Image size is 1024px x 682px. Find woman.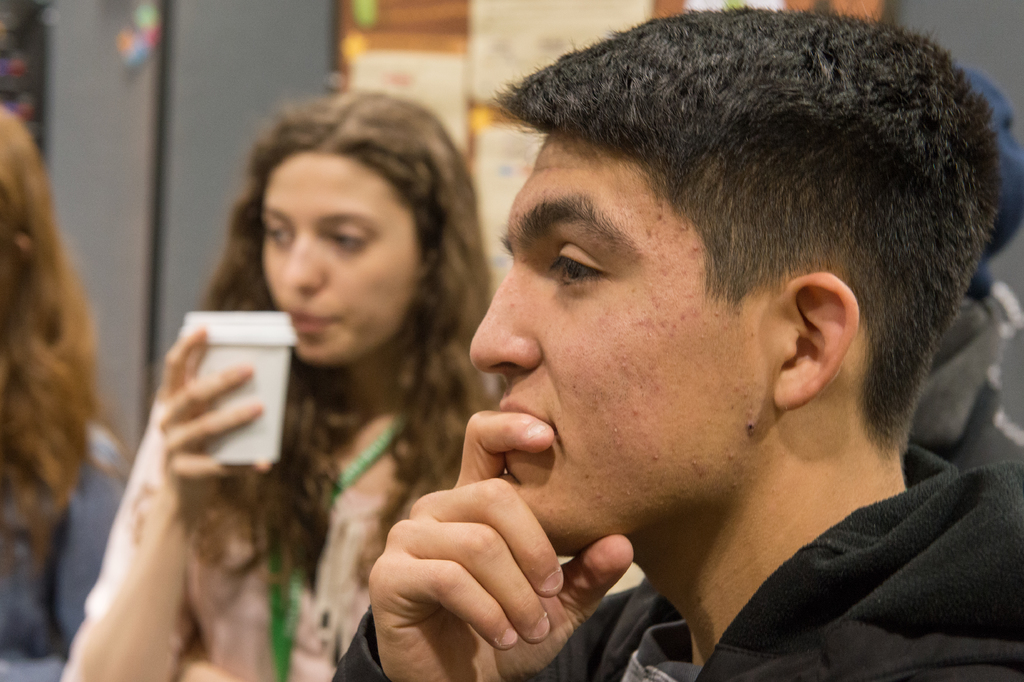
{"left": 96, "top": 96, "right": 551, "bottom": 660}.
